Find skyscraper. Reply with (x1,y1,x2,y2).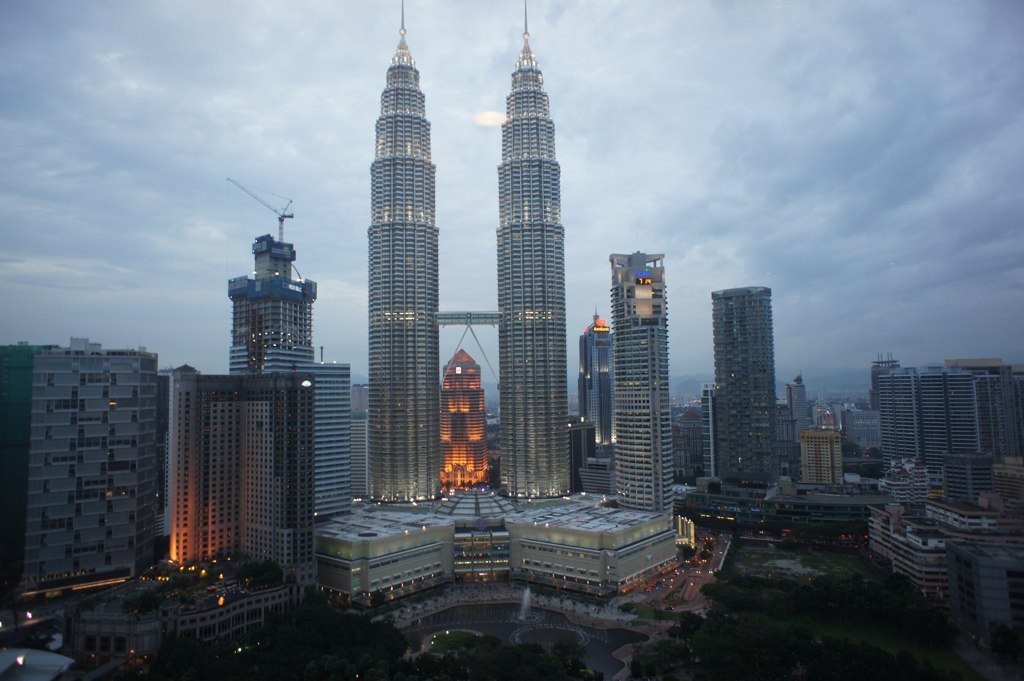
(879,360,1001,470).
